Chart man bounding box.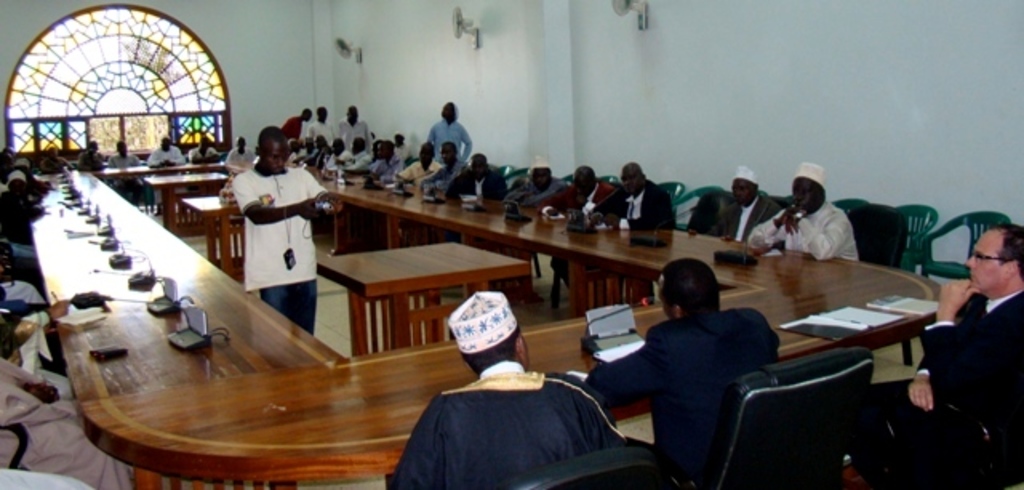
Charted: (left=526, top=163, right=621, bottom=213).
